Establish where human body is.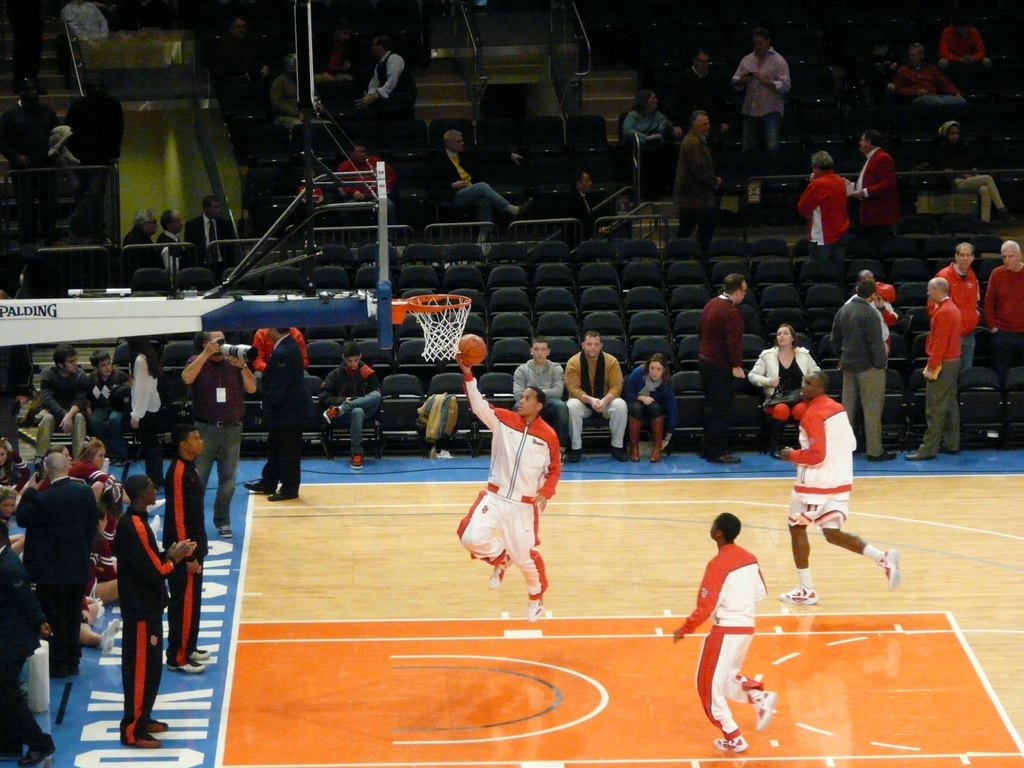
Established at (55, 74, 127, 247).
